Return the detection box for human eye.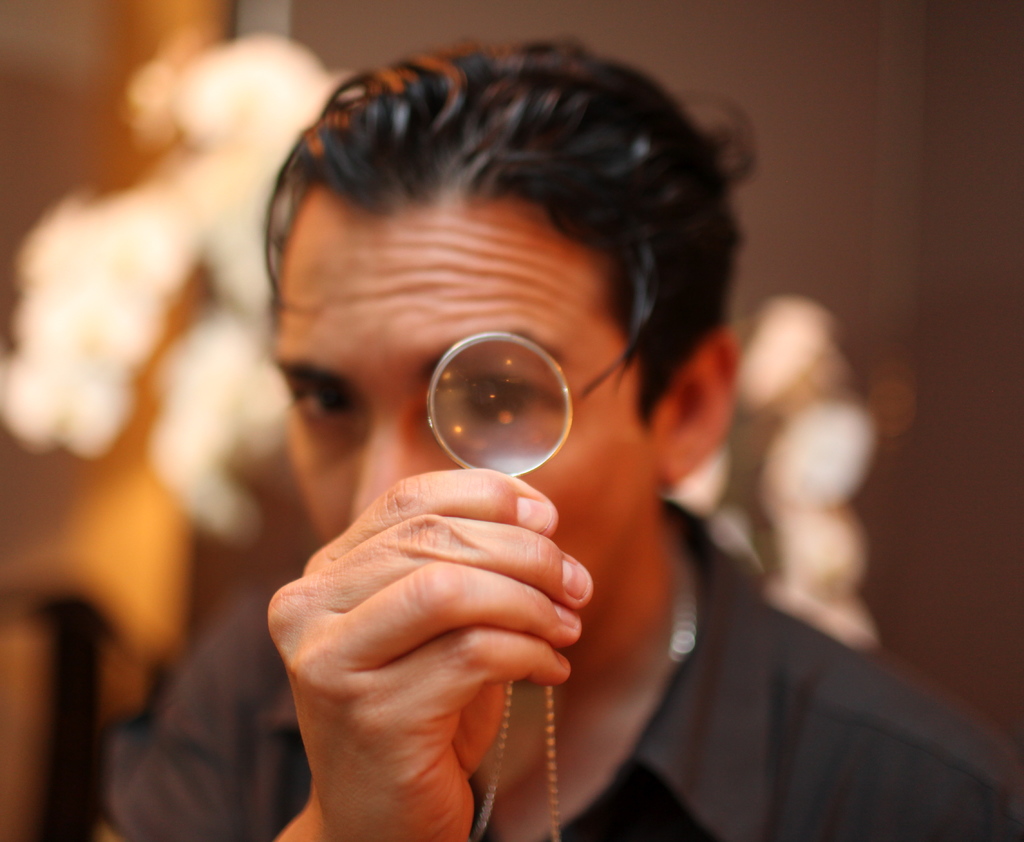
(449,369,570,433).
